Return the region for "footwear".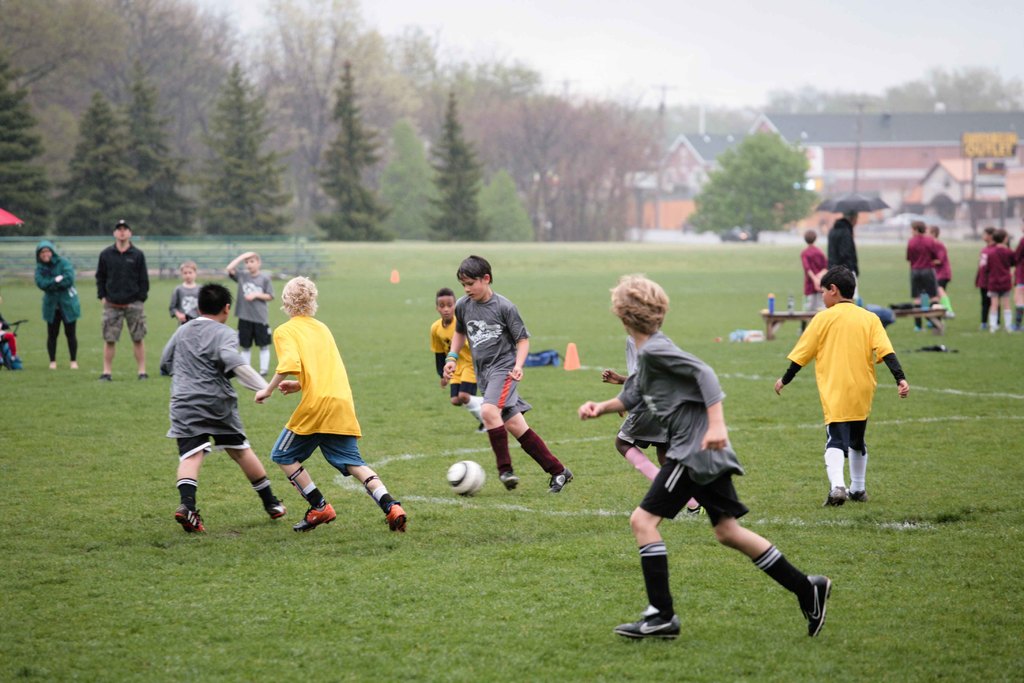
bbox(175, 505, 211, 539).
